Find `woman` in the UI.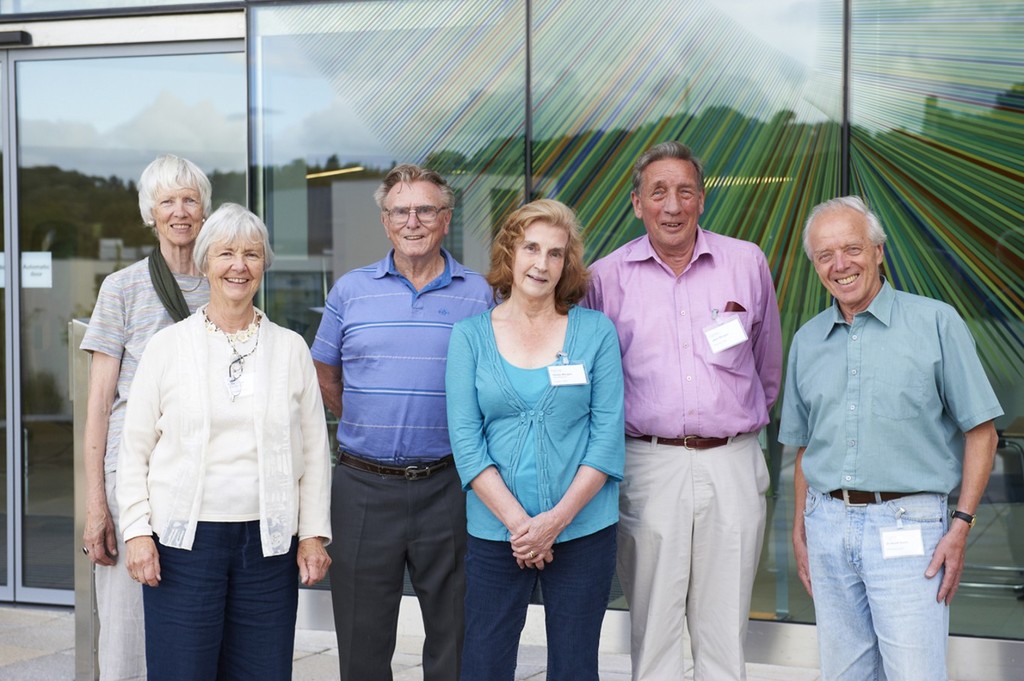
UI element at box=[447, 198, 630, 680].
